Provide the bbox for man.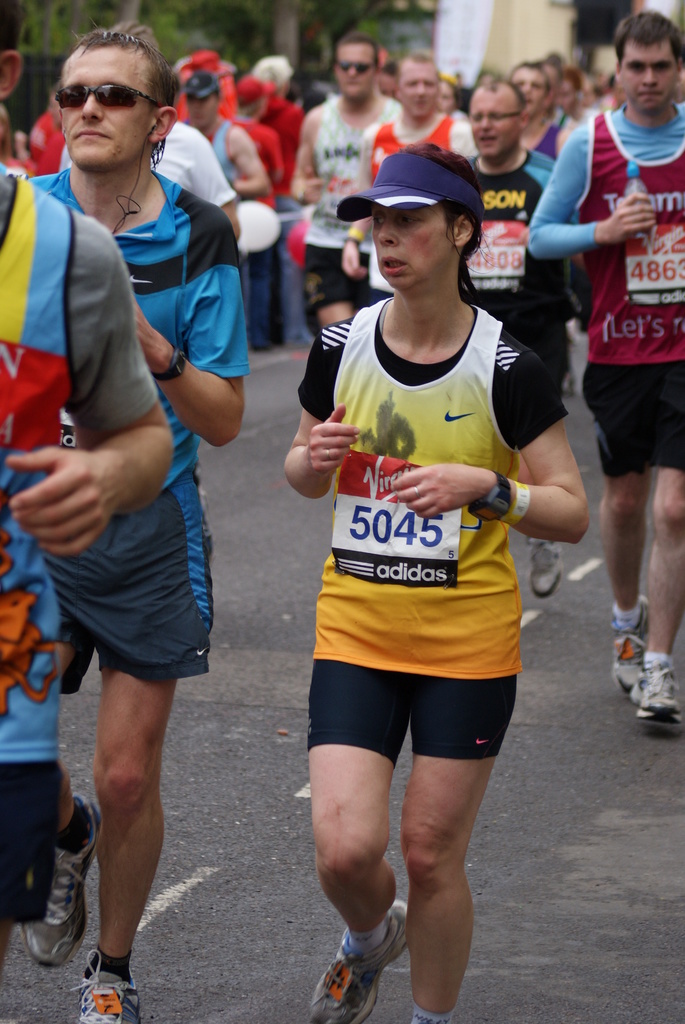
[453,68,588,605].
